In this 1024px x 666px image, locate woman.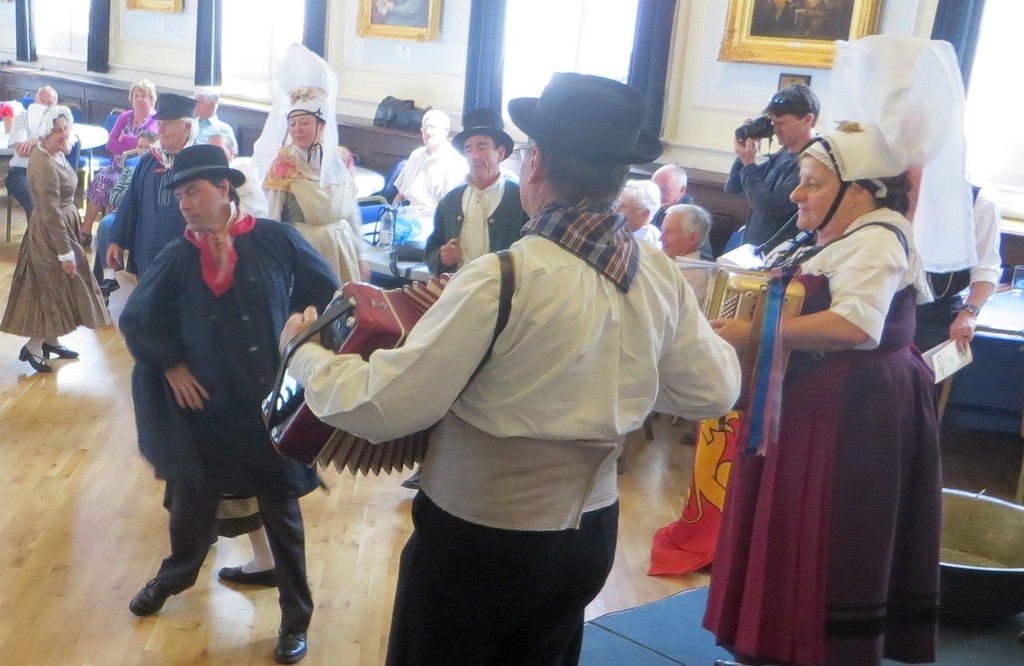
Bounding box: l=244, t=40, r=372, b=289.
